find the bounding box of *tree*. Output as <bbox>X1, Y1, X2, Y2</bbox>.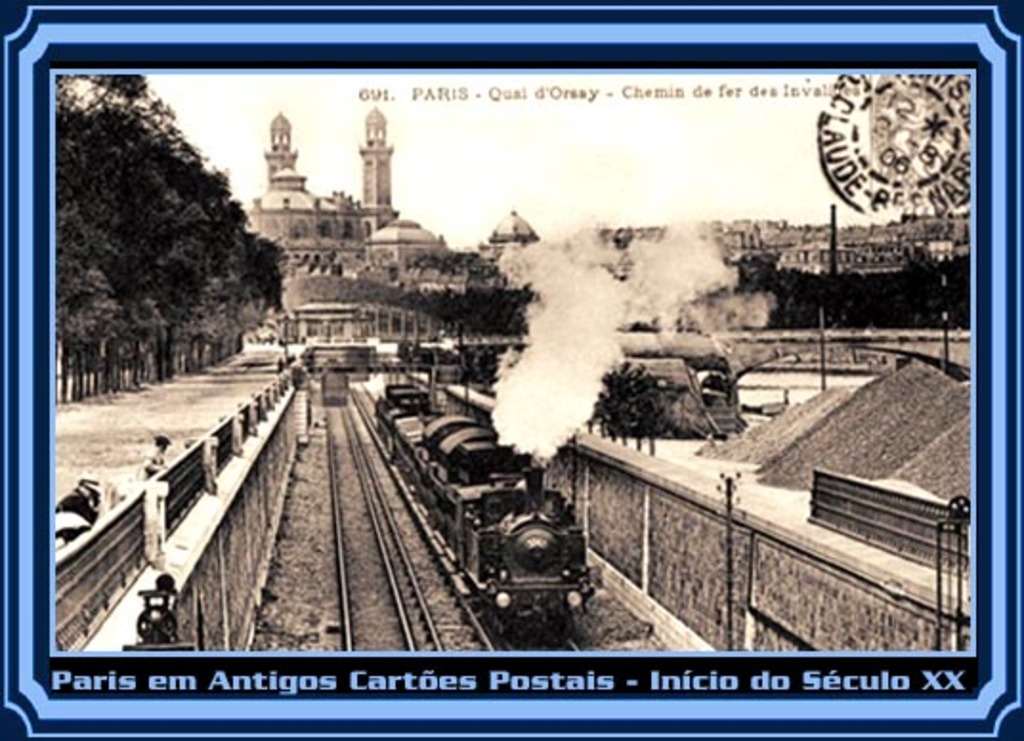
<bbox>53, 63, 283, 395</bbox>.
